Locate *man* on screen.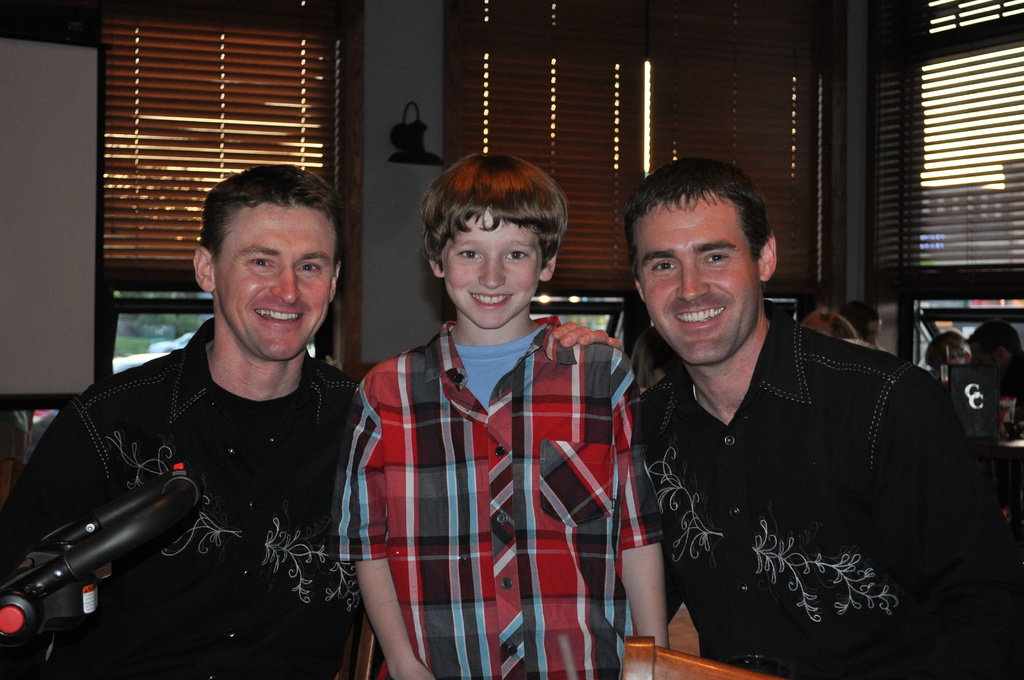
On screen at <bbox>0, 166, 624, 679</bbox>.
